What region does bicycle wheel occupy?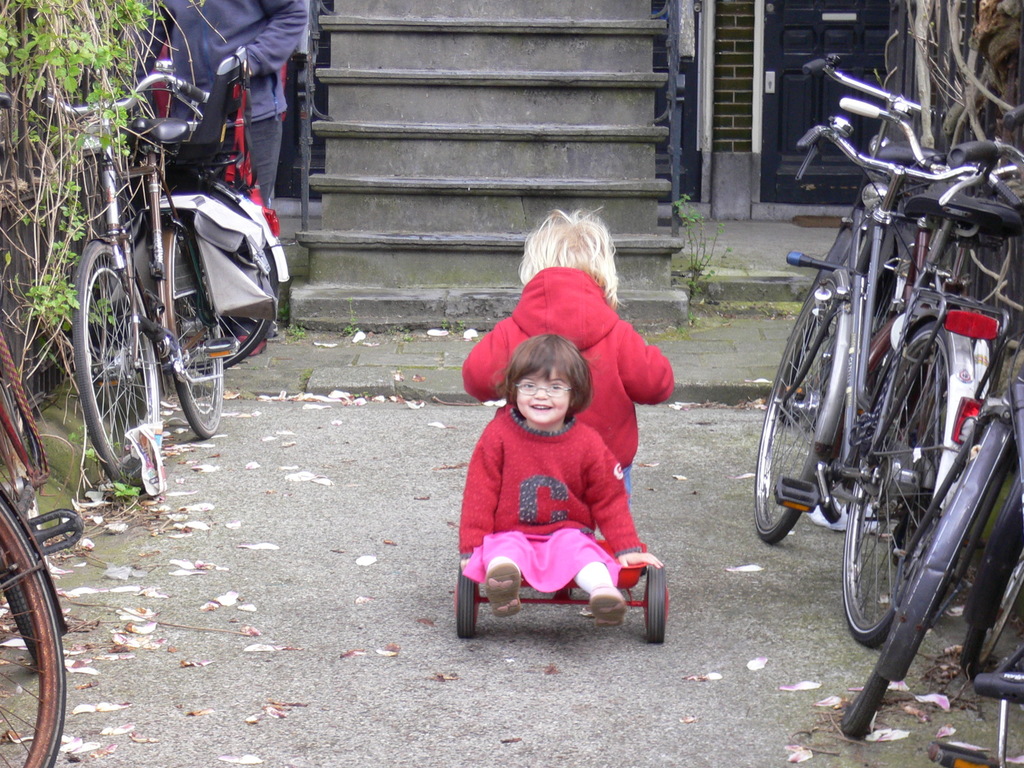
75,241,154,486.
